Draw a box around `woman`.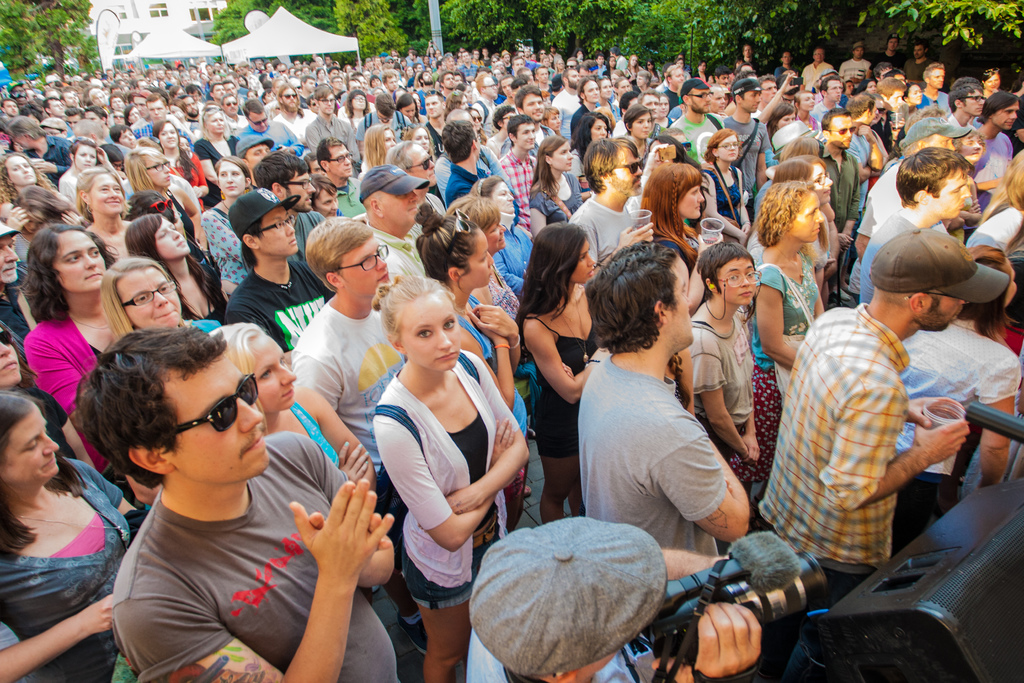
box=[971, 147, 1023, 309].
